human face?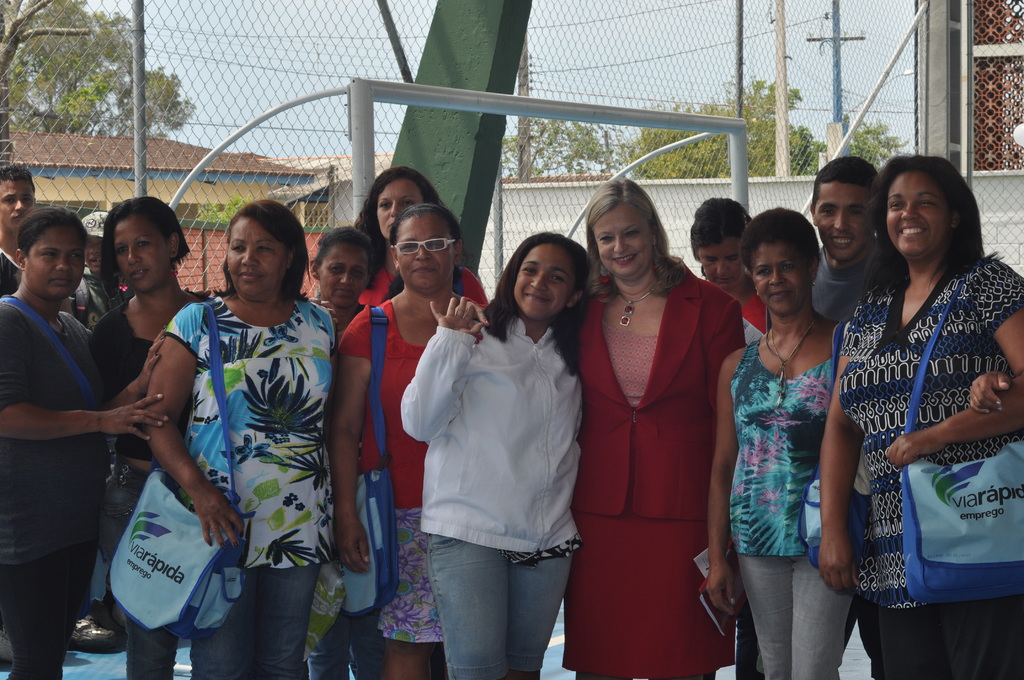
left=512, top=239, right=580, bottom=325
